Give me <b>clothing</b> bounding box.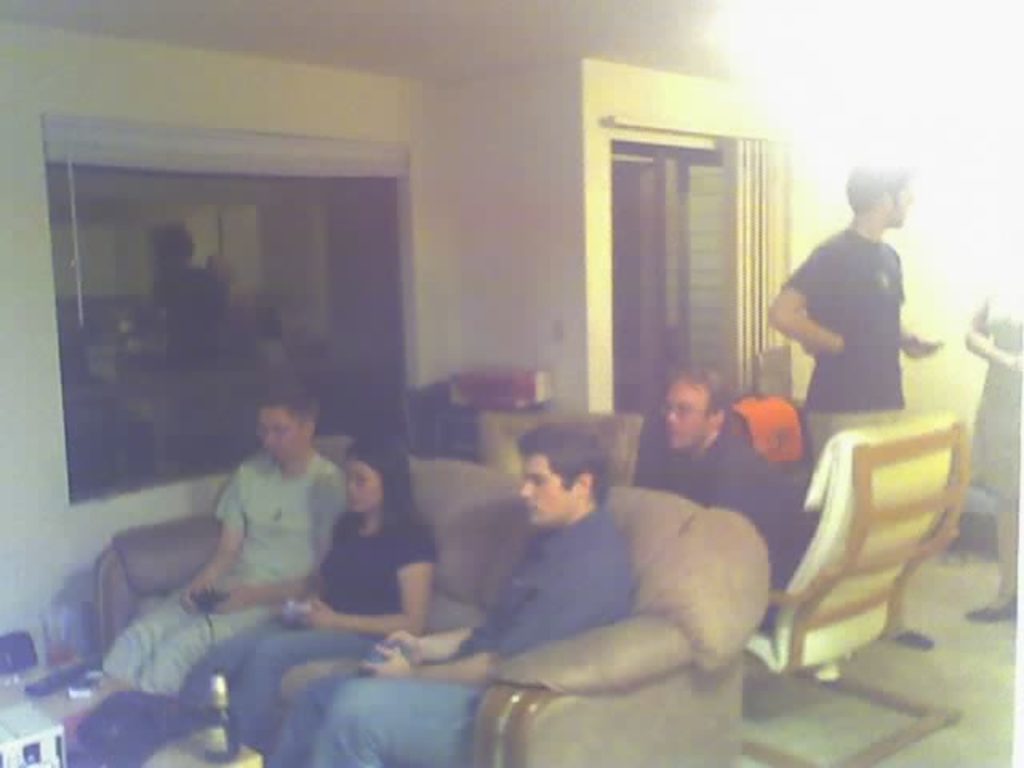
rect(94, 445, 344, 683).
